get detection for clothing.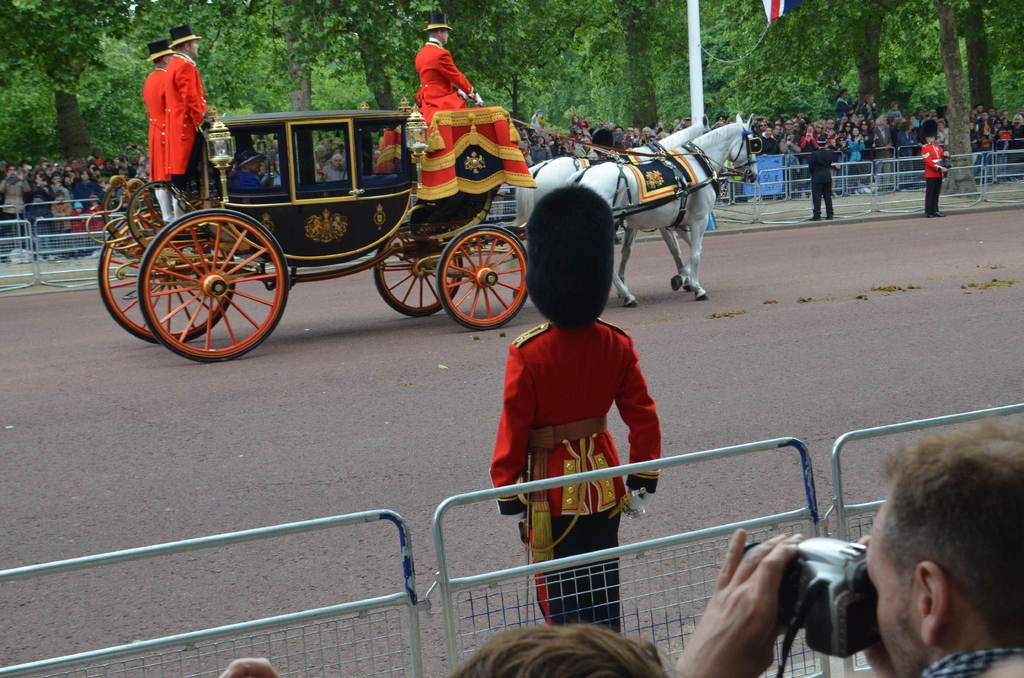
Detection: (x1=412, y1=38, x2=476, y2=140).
